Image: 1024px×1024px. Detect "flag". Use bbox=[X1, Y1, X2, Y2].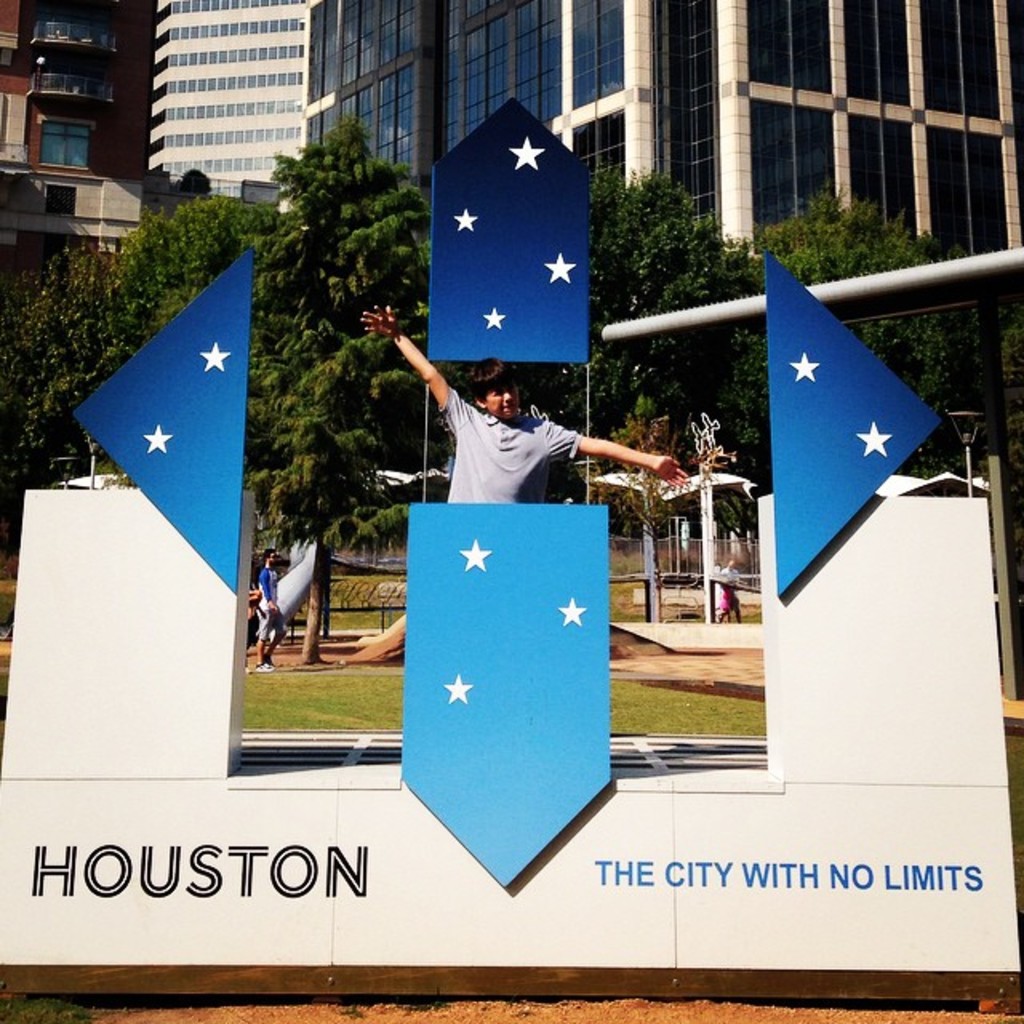
bbox=[61, 234, 267, 643].
